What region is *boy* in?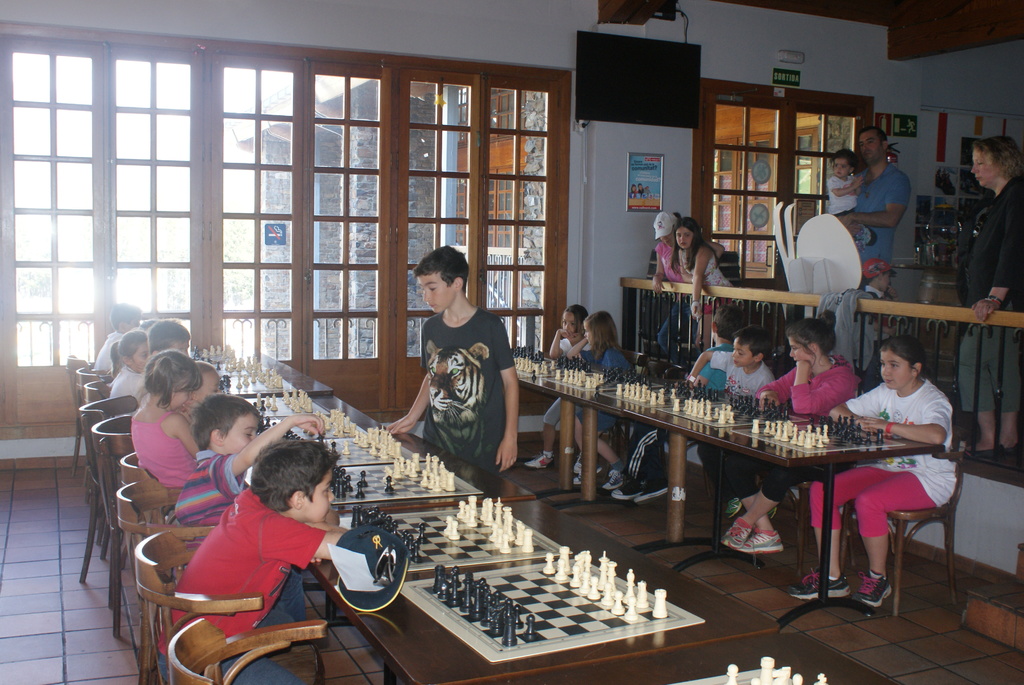
173 436 371 684.
